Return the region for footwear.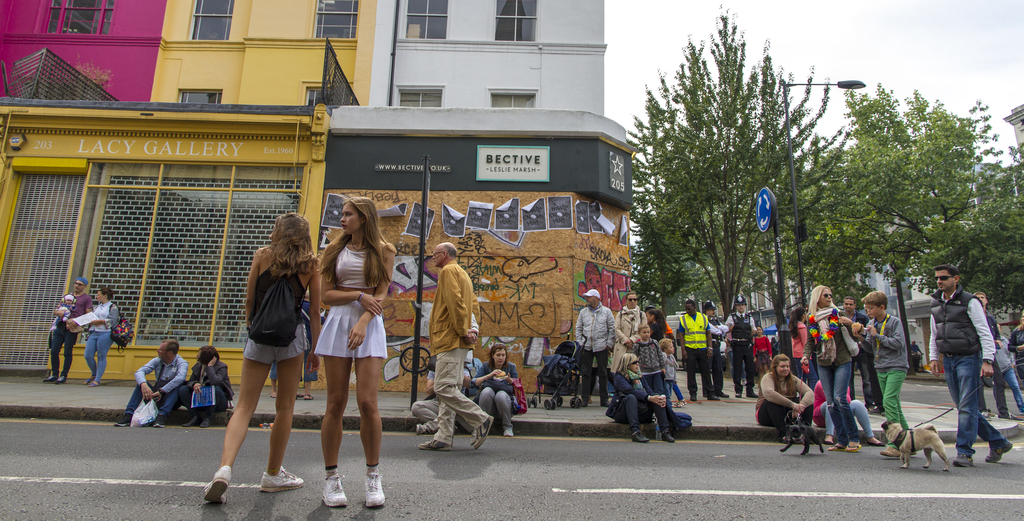
bbox(201, 467, 231, 504).
